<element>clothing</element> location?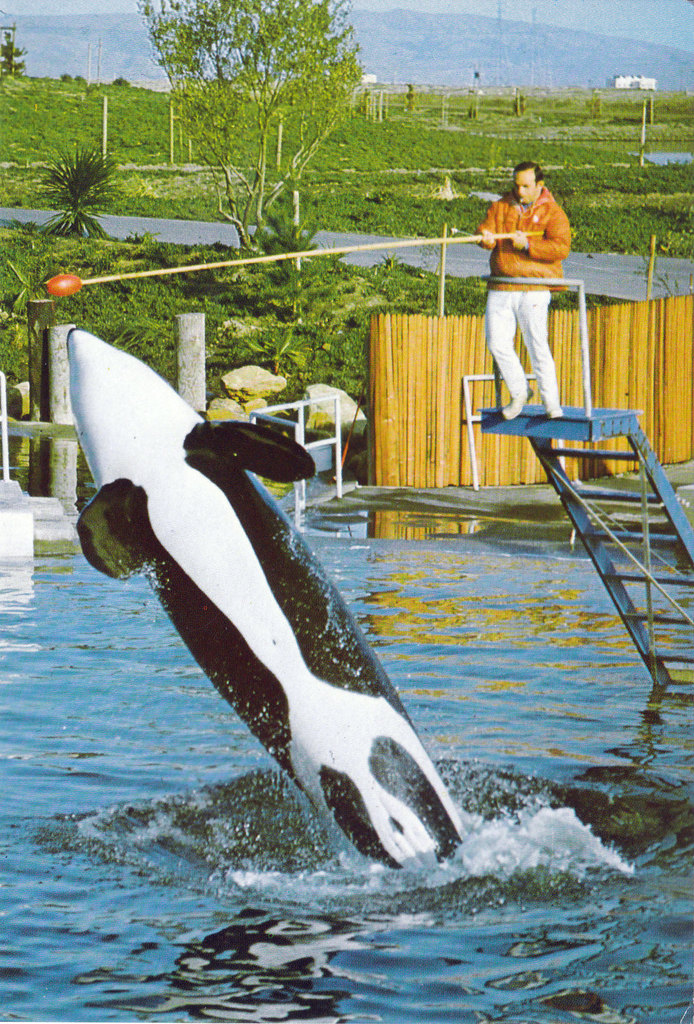
[left=482, top=153, right=581, bottom=395]
